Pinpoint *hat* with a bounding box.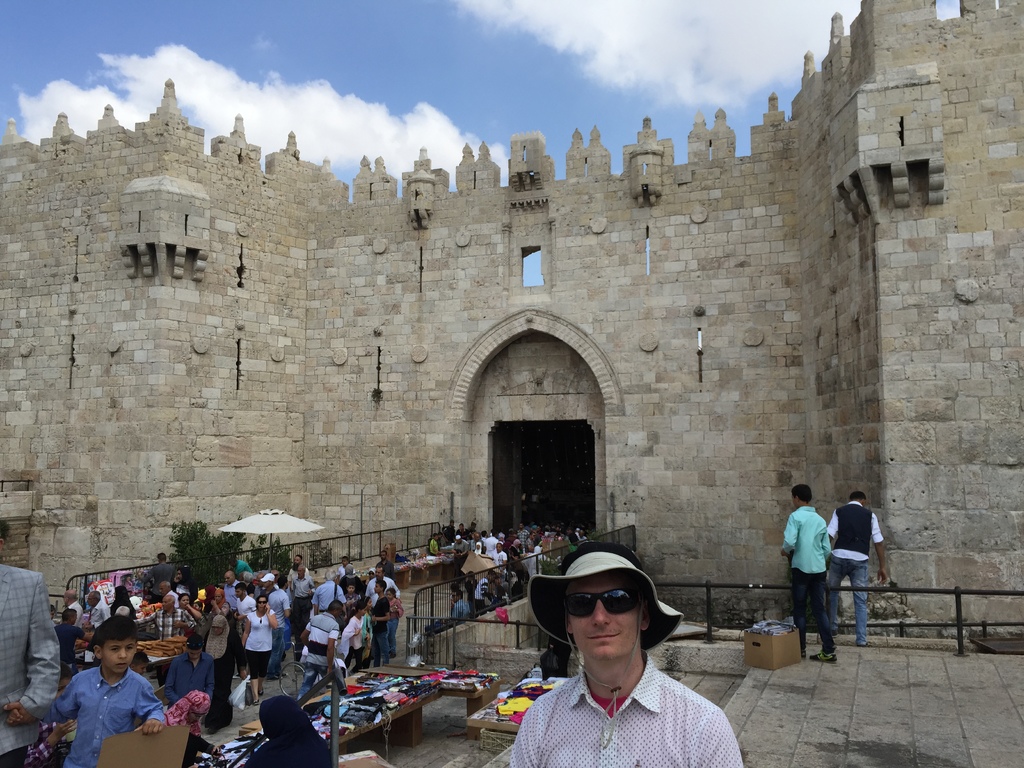
pyautogui.locateOnScreen(527, 545, 689, 750).
